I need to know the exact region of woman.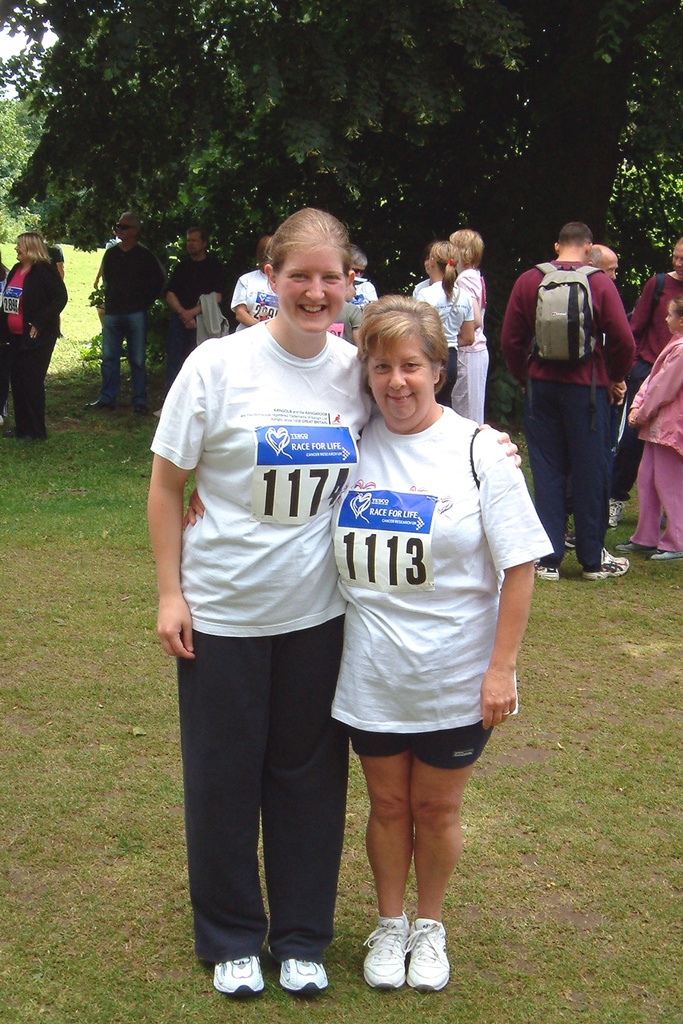
Region: region(179, 292, 553, 998).
